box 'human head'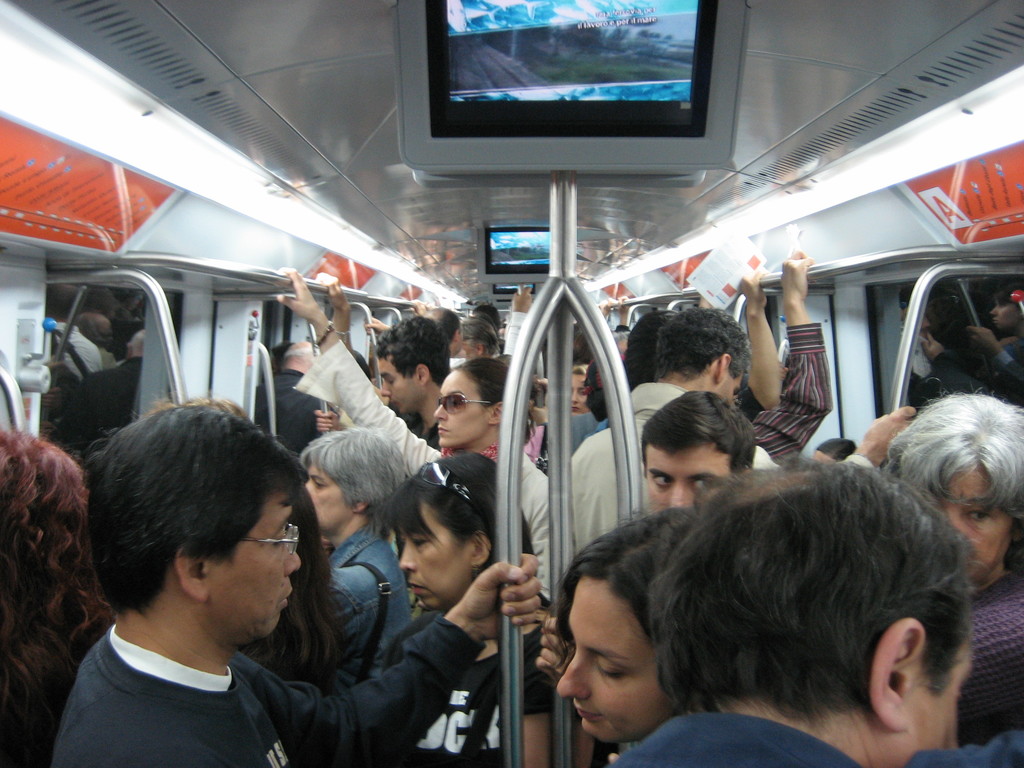
box(60, 394, 335, 666)
